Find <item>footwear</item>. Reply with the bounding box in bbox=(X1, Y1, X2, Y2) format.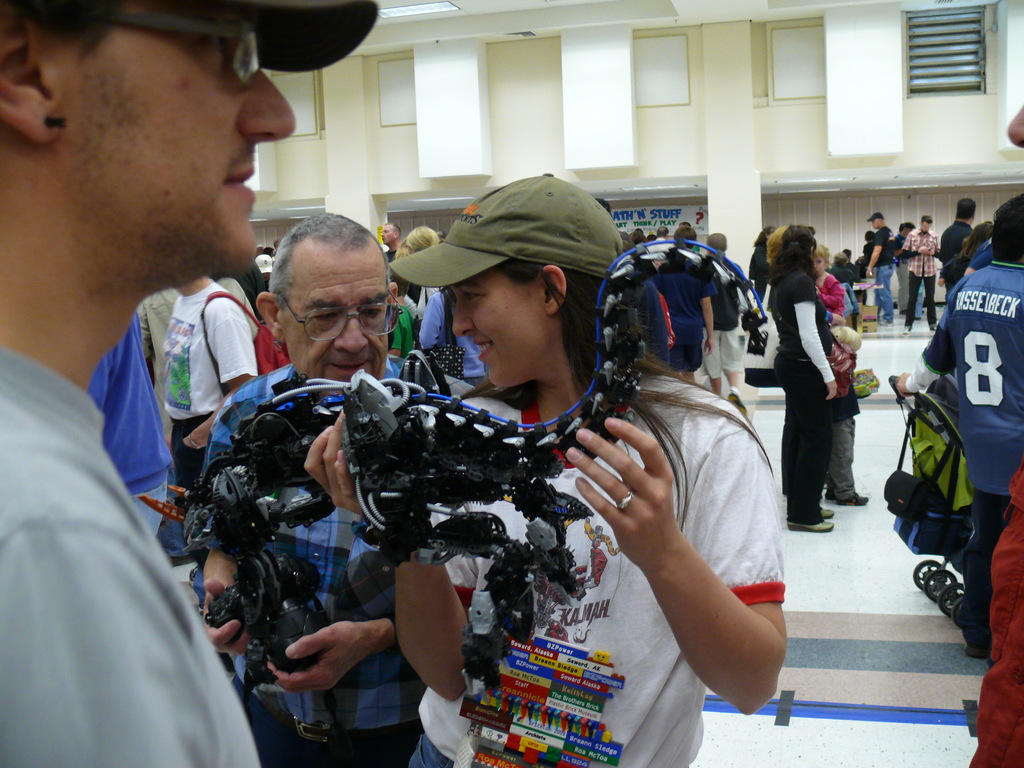
bbox=(819, 504, 835, 516).
